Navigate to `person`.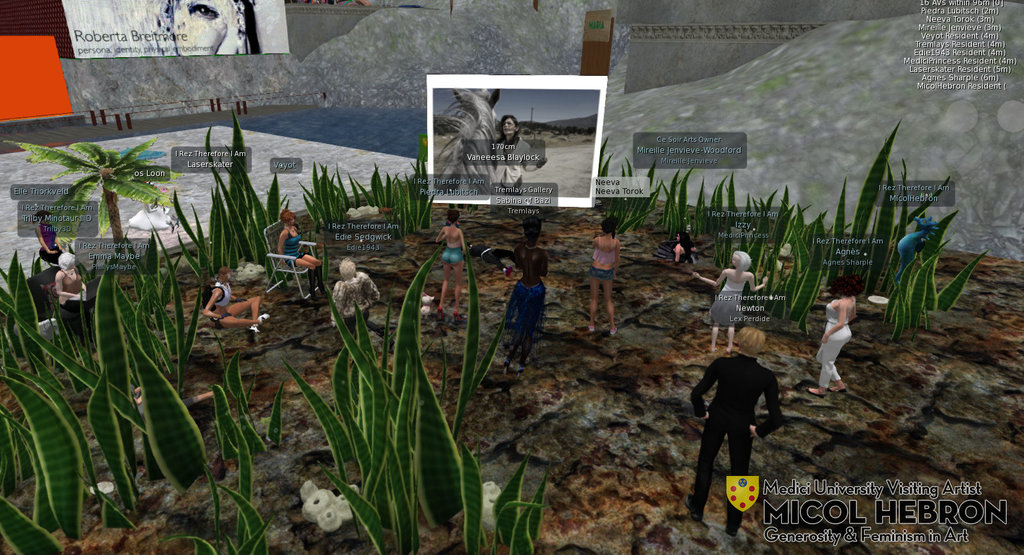
Navigation target: BBox(331, 259, 376, 339).
